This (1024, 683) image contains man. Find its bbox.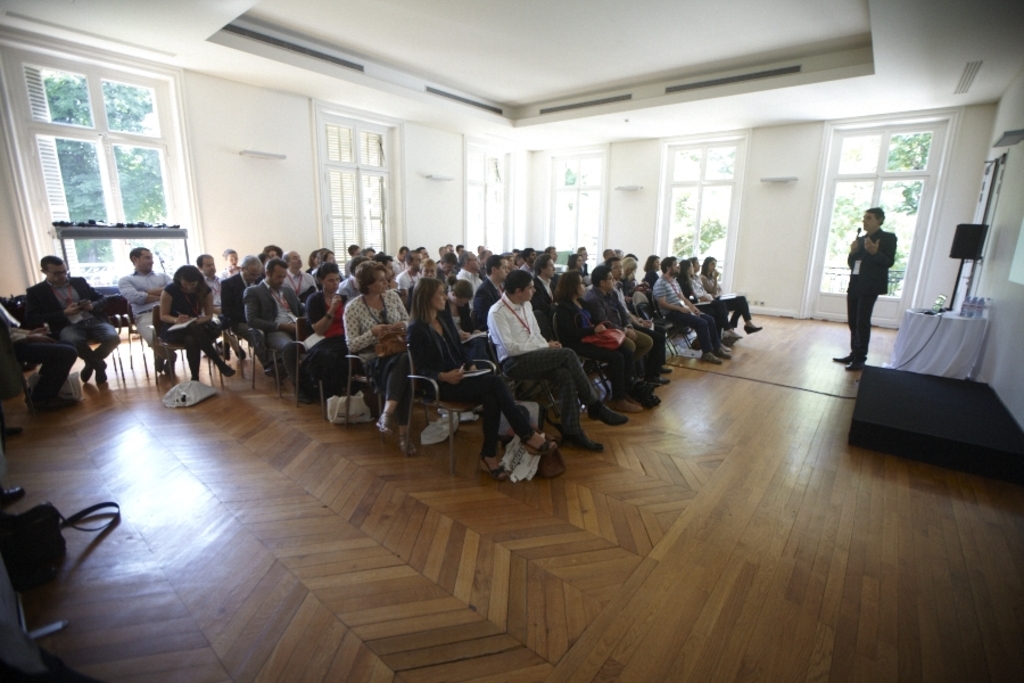
220 253 288 380.
